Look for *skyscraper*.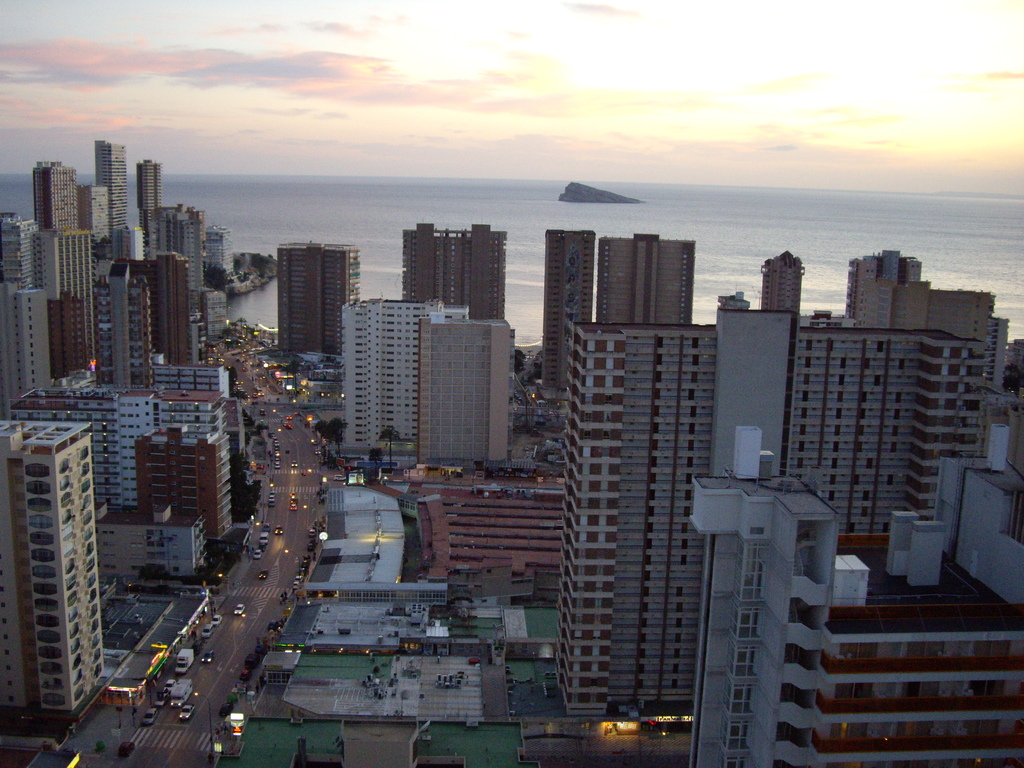
Found: left=0, top=417, right=108, bottom=723.
